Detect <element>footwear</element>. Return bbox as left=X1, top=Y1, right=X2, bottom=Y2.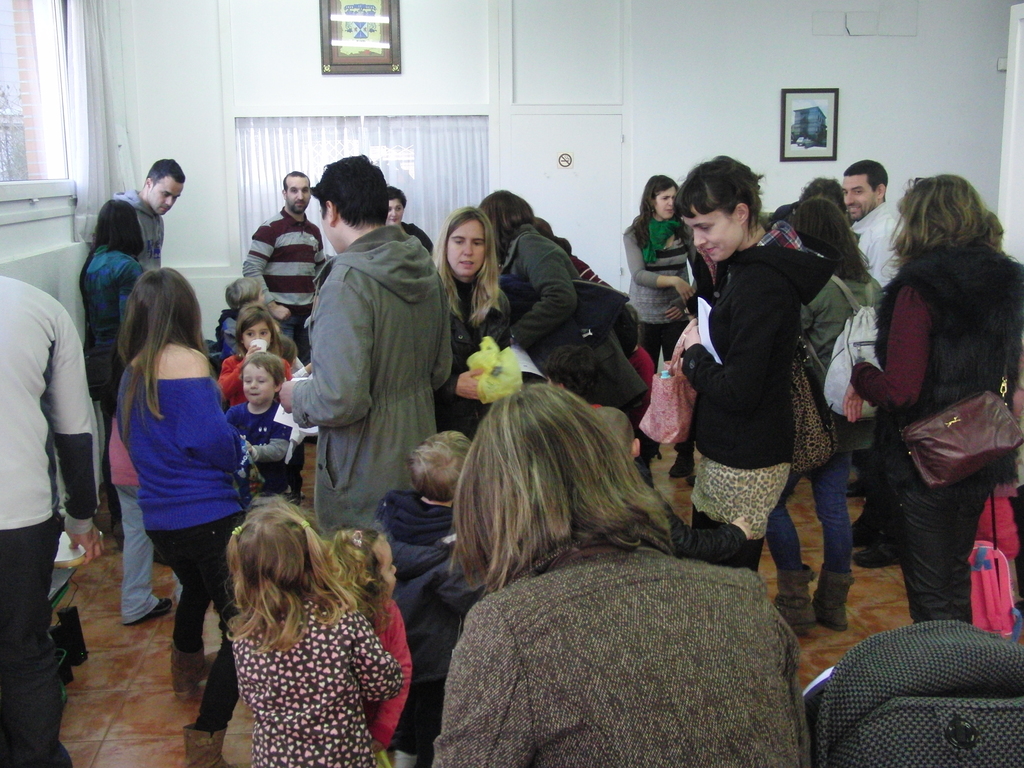
left=173, top=643, right=212, bottom=700.
